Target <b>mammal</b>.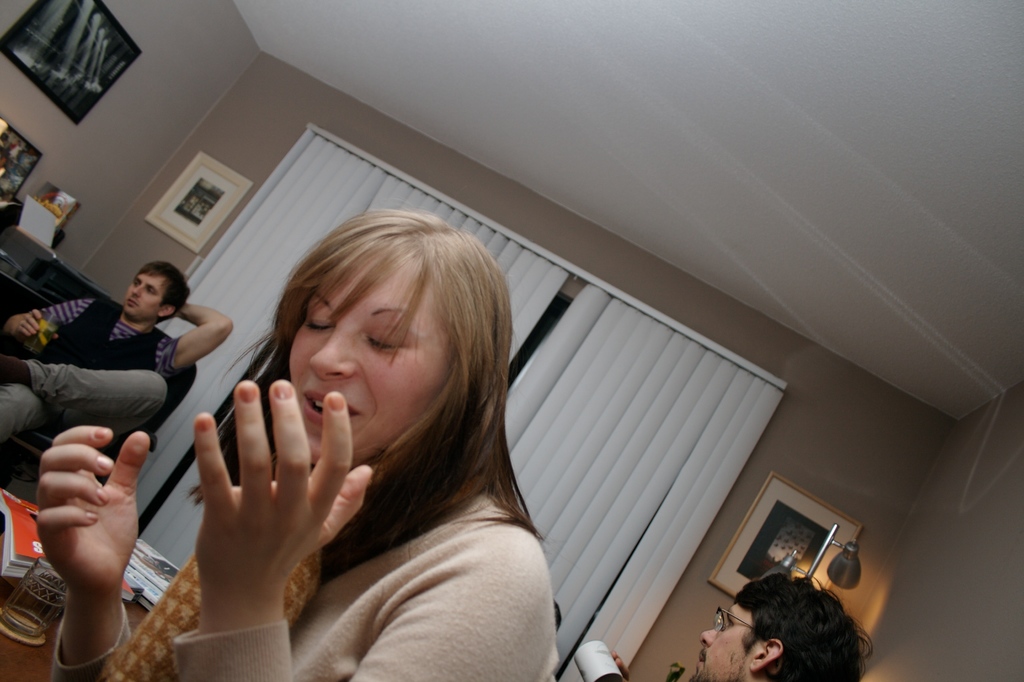
Target region: [x1=708, y1=570, x2=883, y2=681].
